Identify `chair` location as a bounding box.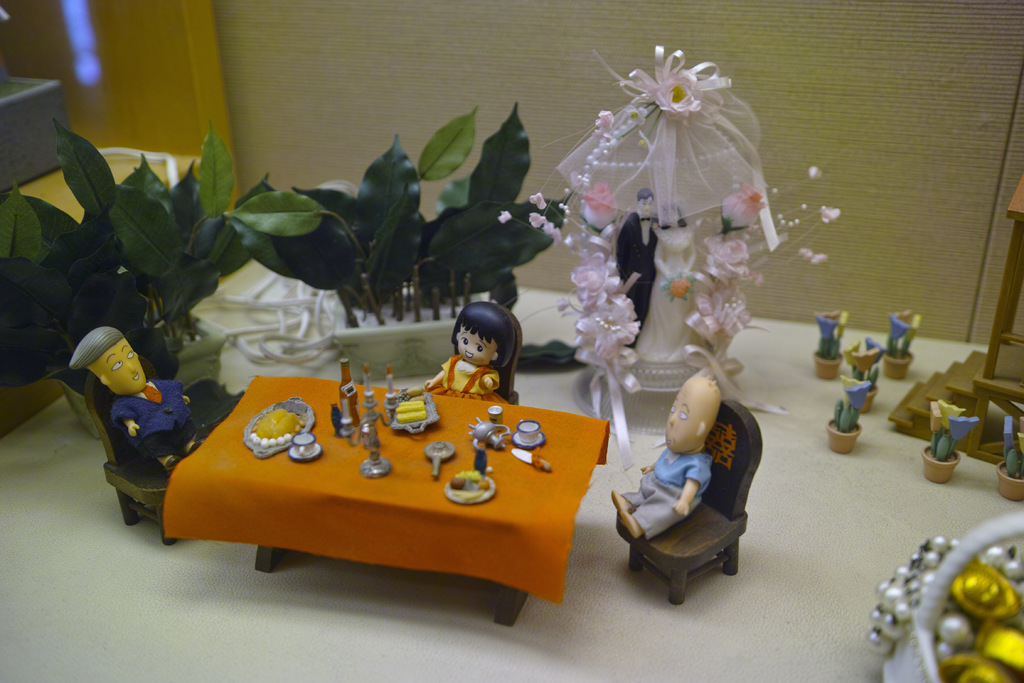
{"left": 608, "top": 395, "right": 764, "bottom": 602}.
